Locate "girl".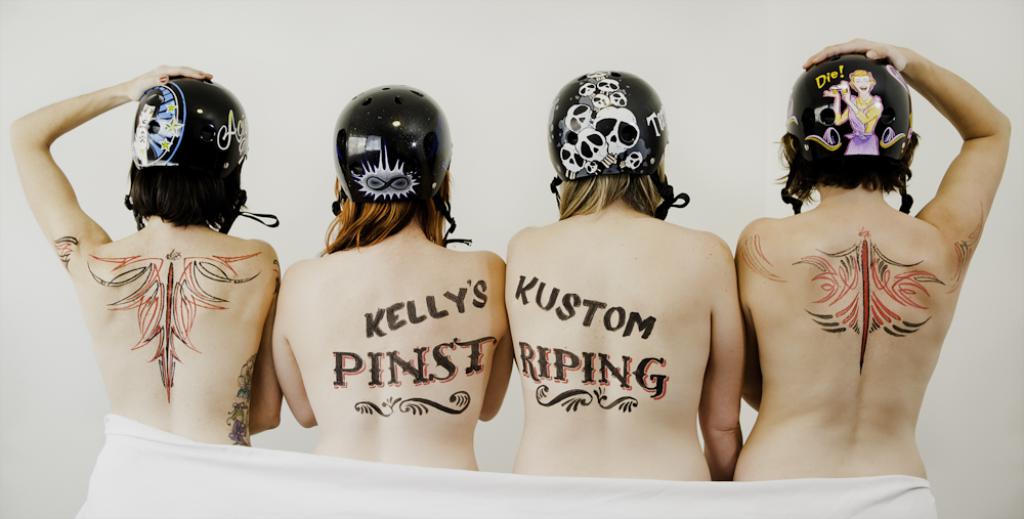
Bounding box: [x1=496, y1=70, x2=755, y2=501].
